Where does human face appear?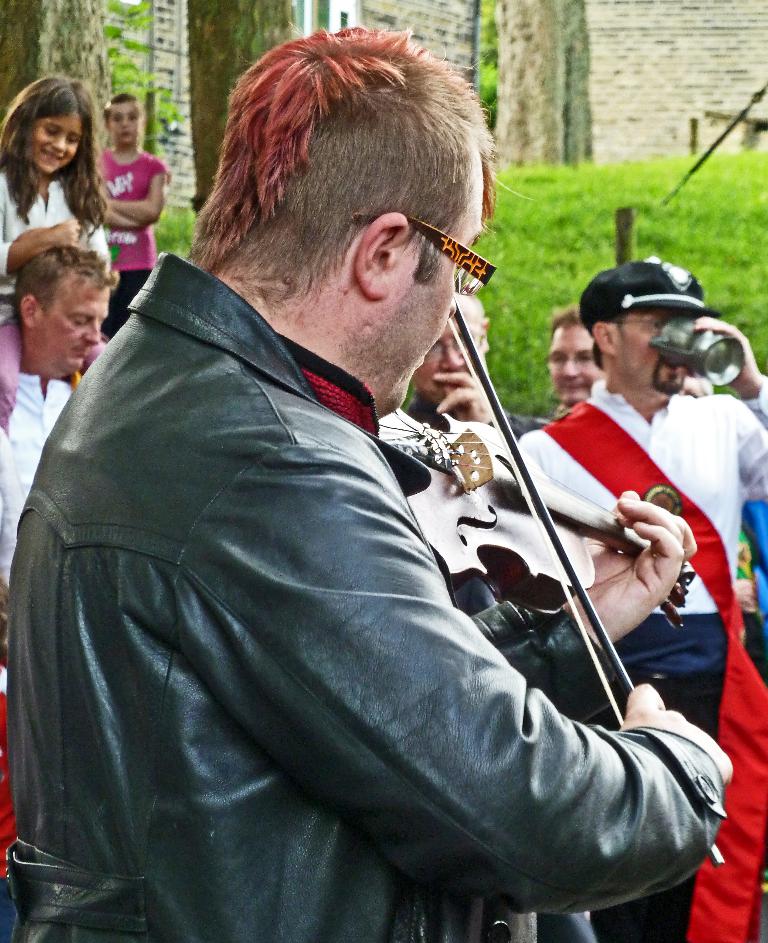
Appears at rect(107, 94, 145, 149).
